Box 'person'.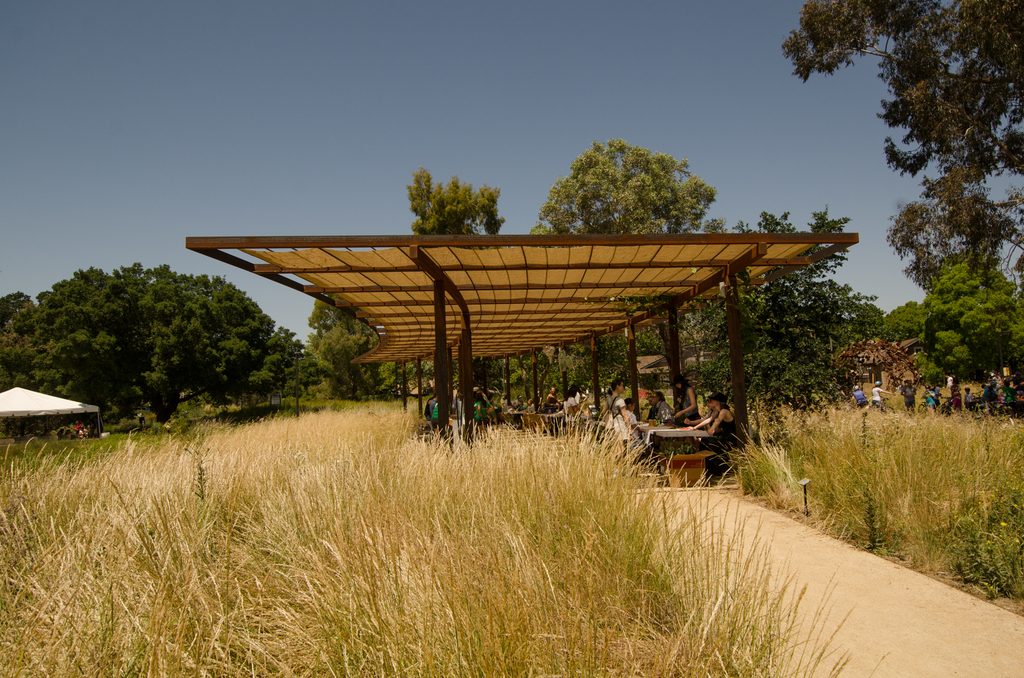
bbox=[852, 383, 870, 410].
